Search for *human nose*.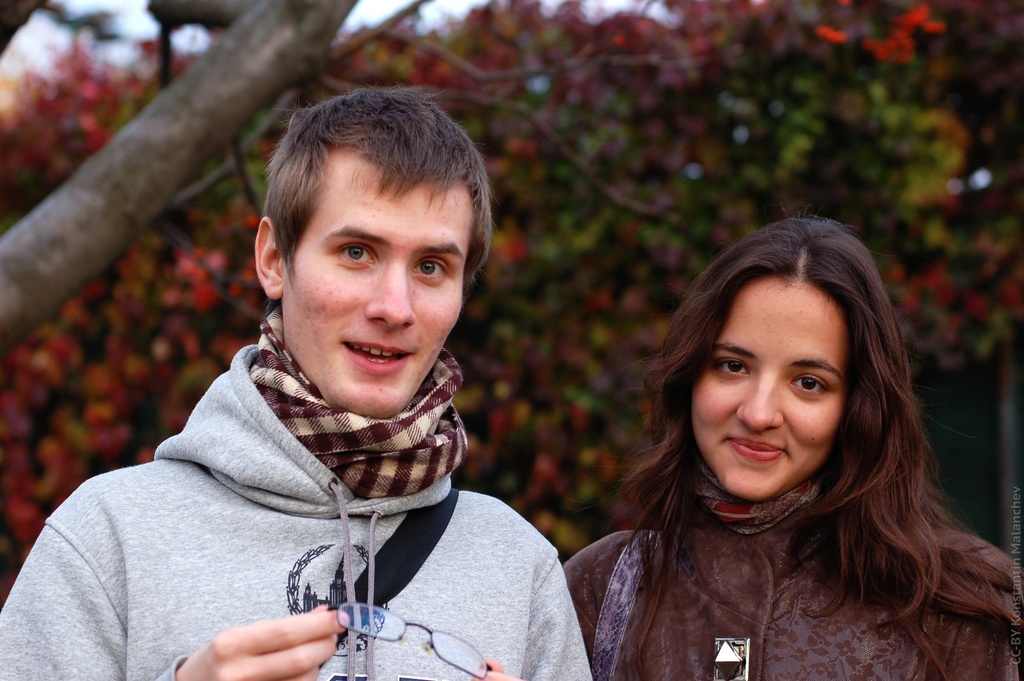
Found at region(363, 259, 412, 332).
